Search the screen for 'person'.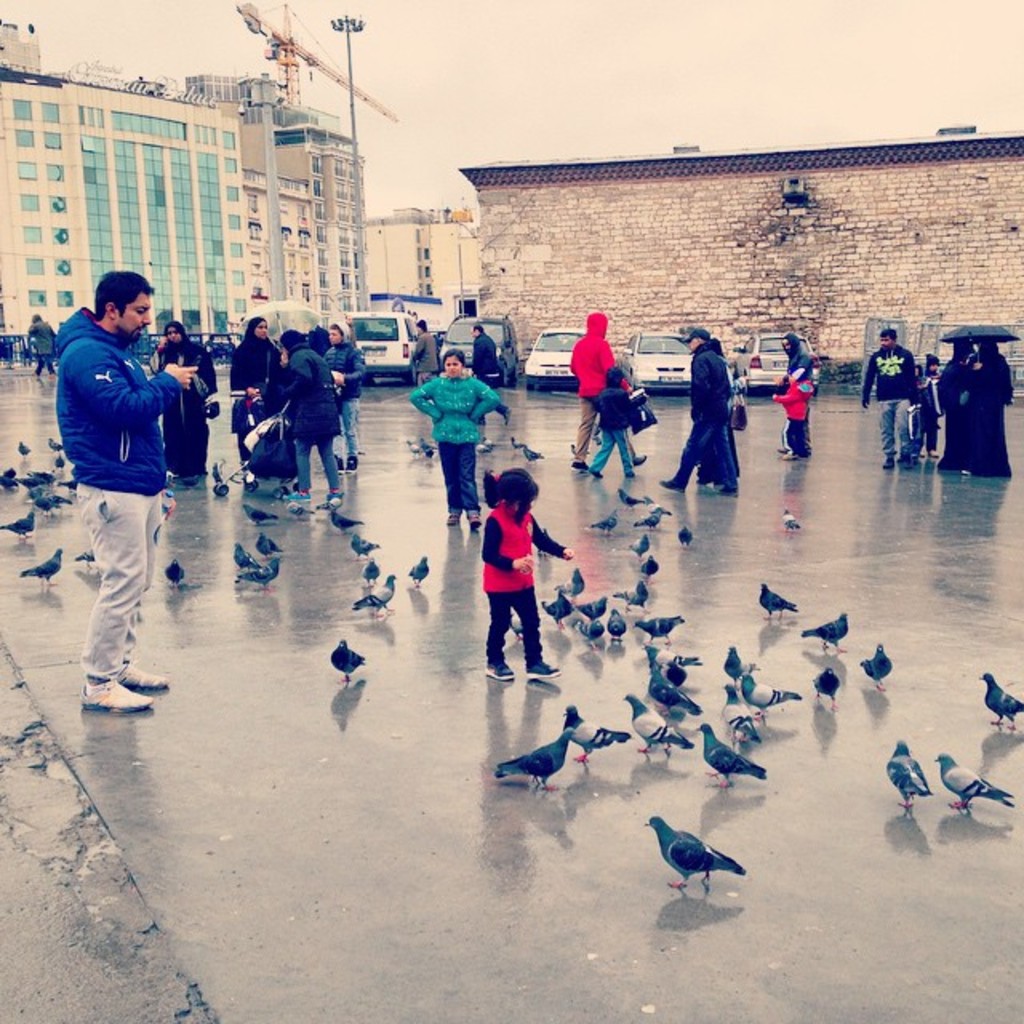
Found at box=[403, 349, 512, 528].
